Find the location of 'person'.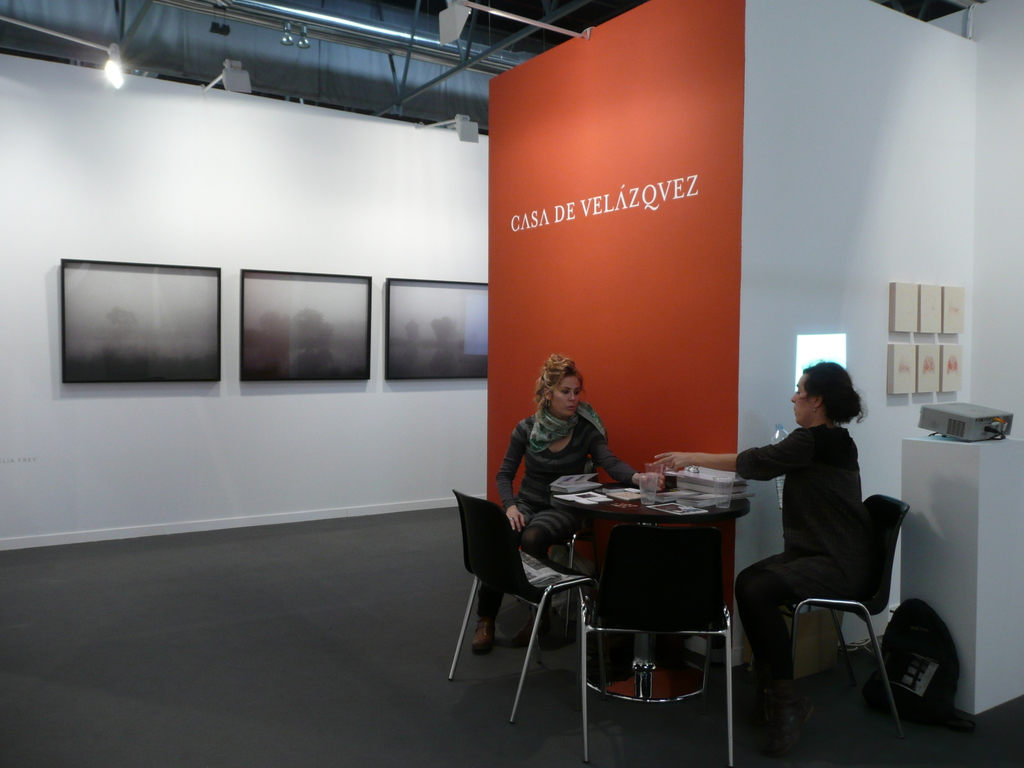
Location: crop(472, 355, 662, 659).
